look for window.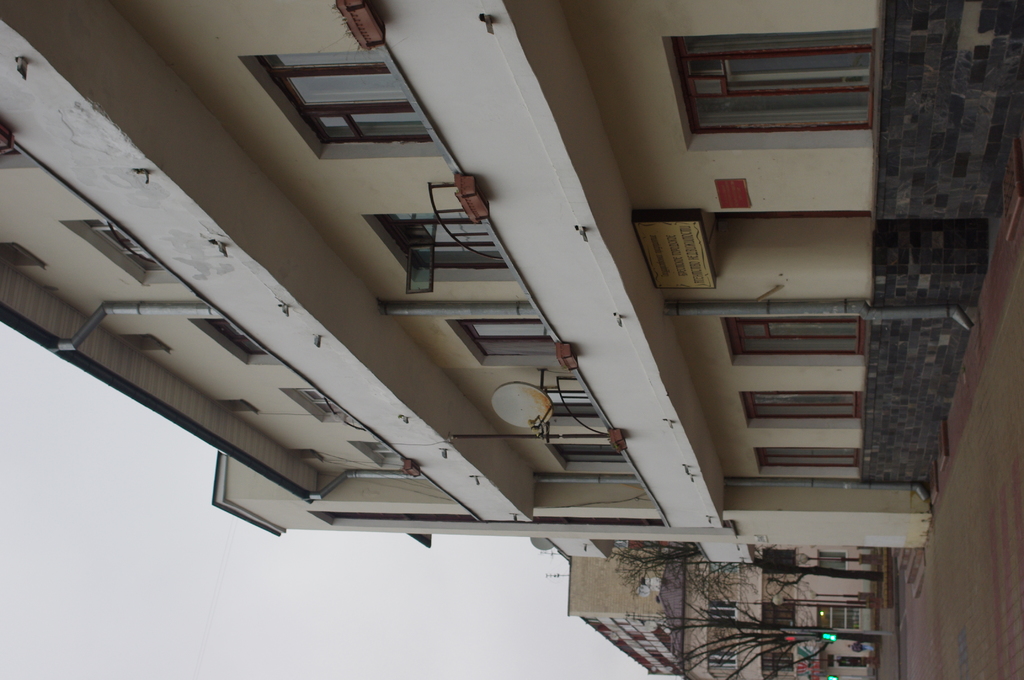
Found: x1=367, y1=215, x2=508, y2=273.
